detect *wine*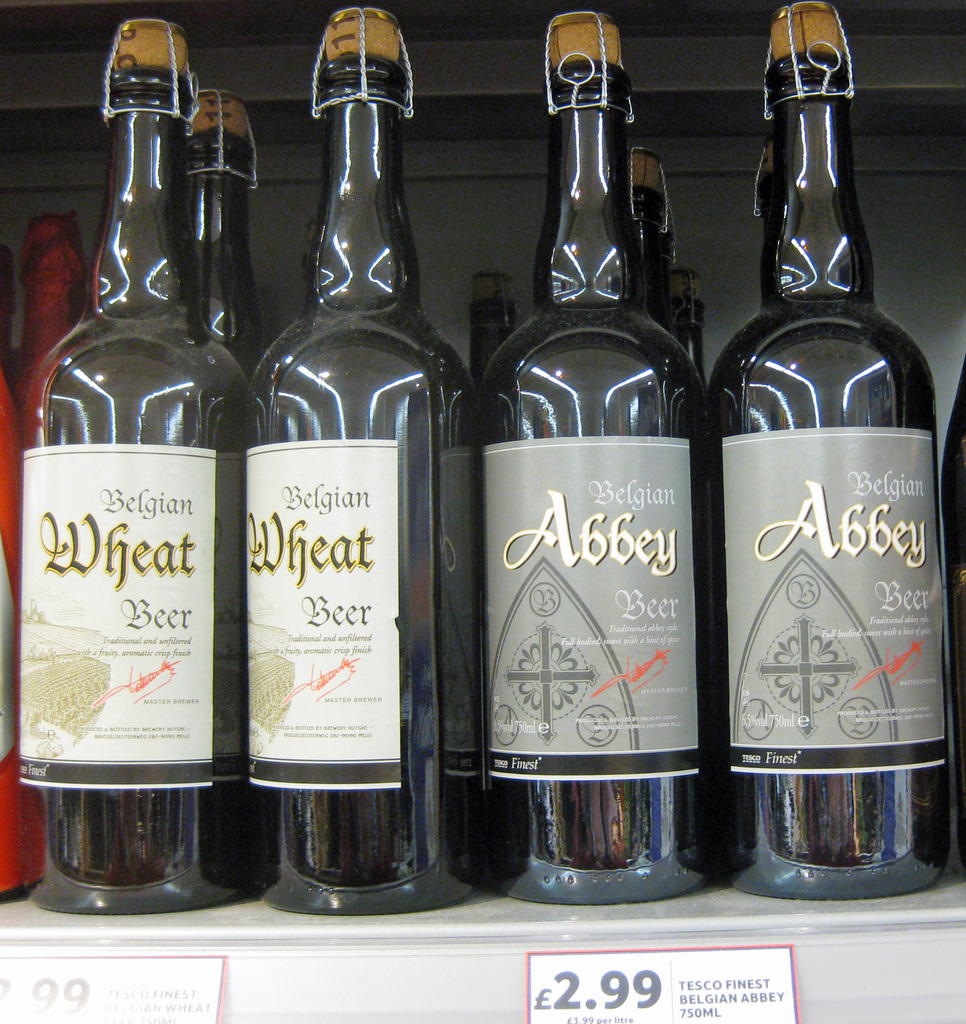
box(171, 84, 276, 378)
